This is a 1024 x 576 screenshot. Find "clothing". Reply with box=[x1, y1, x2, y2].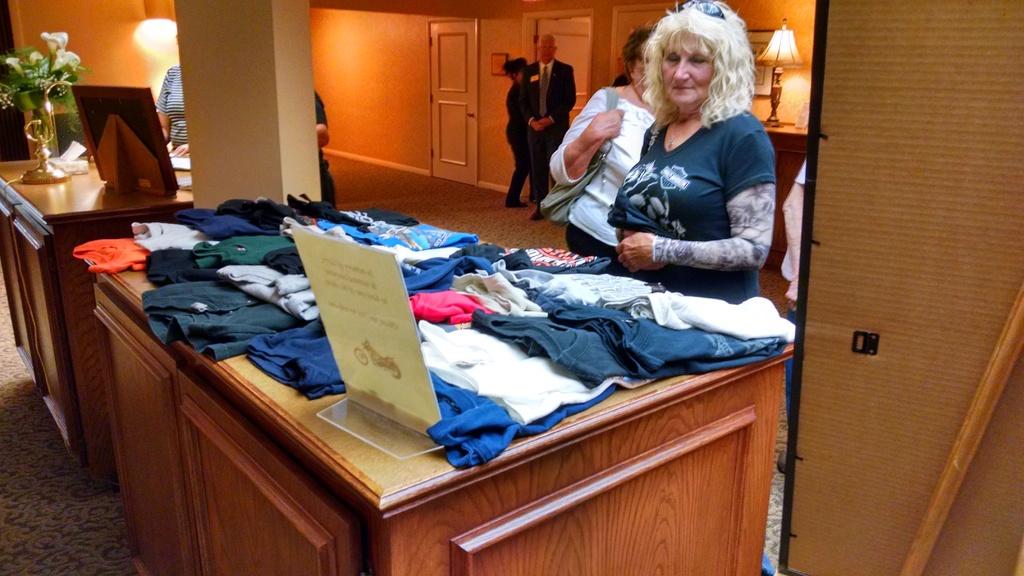
box=[548, 83, 657, 280].
